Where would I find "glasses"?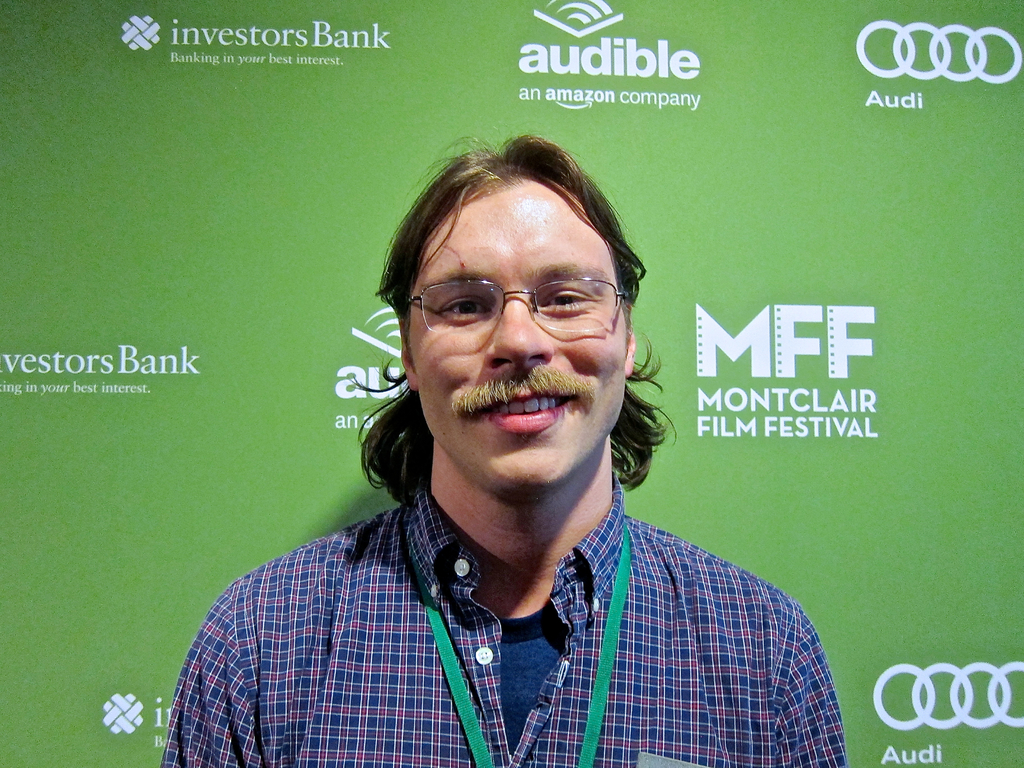
At box(392, 268, 632, 350).
